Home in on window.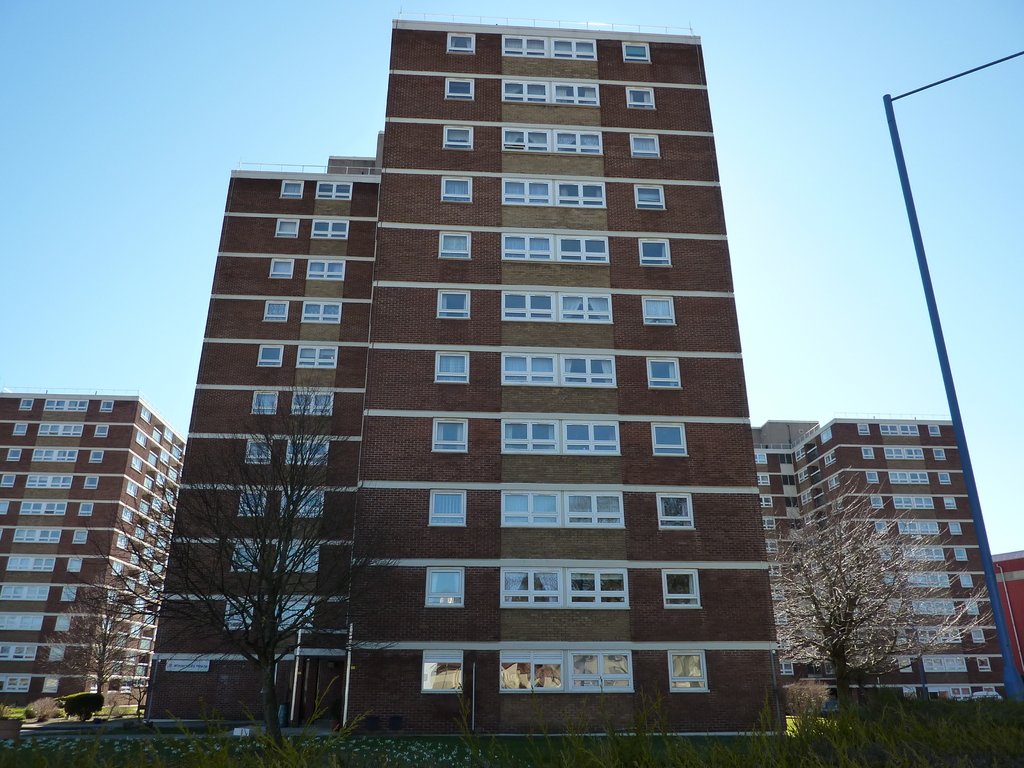
Homed in at x1=780, y1=660, x2=794, y2=675.
